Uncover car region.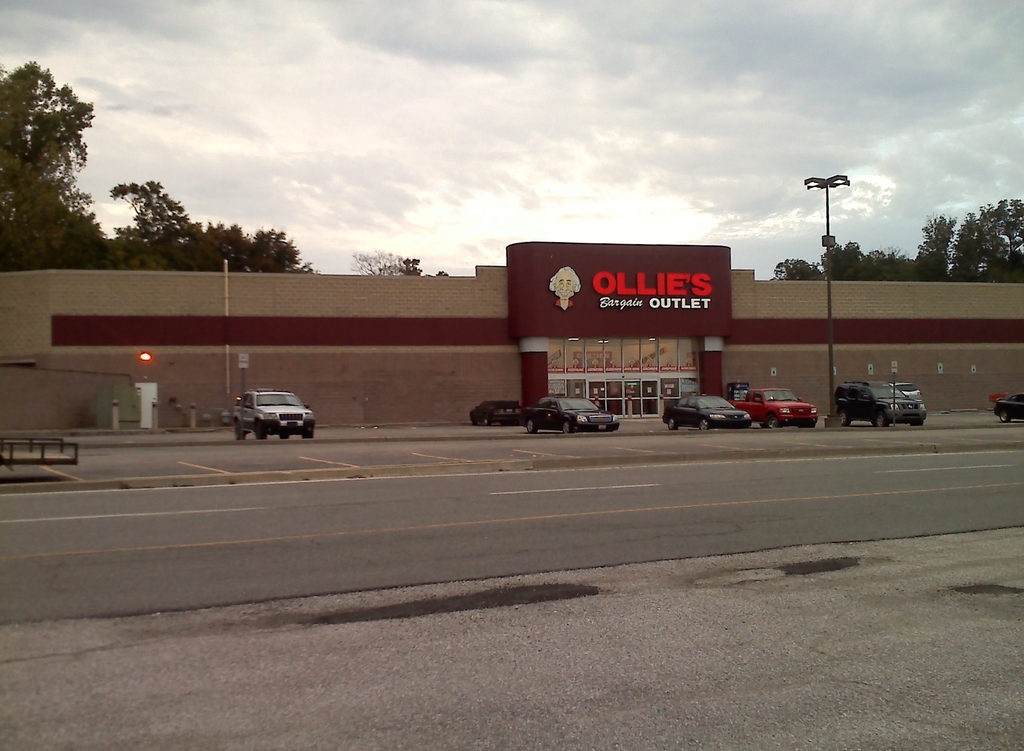
Uncovered: <box>738,384,815,427</box>.
